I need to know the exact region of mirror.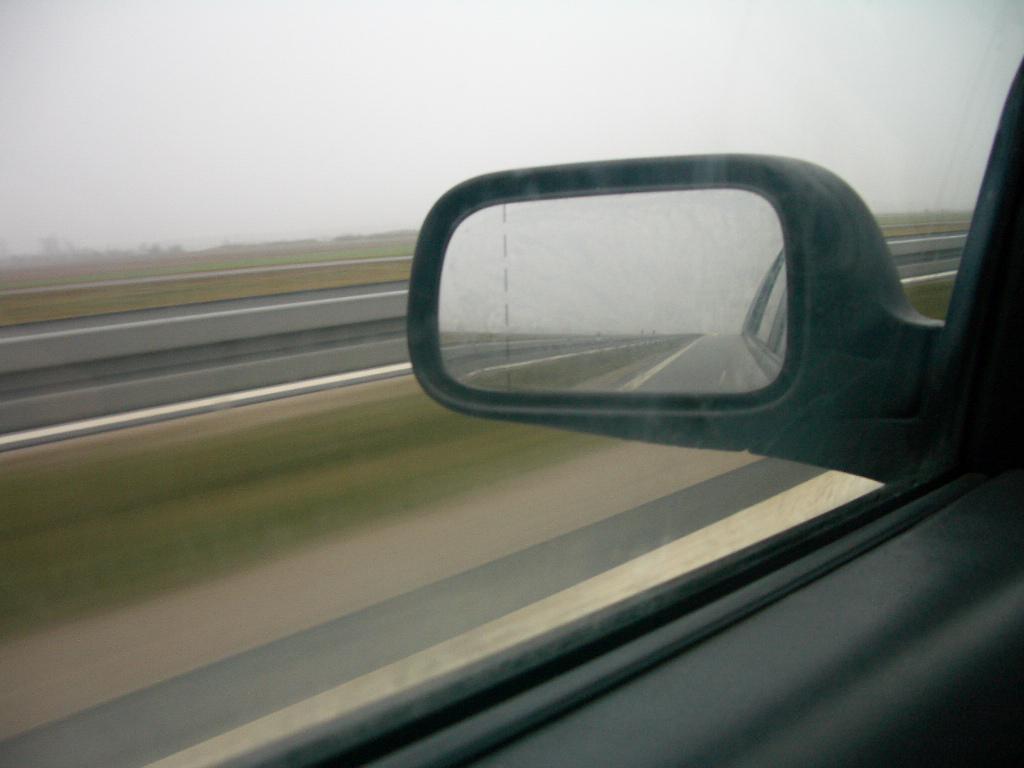
Region: (x1=441, y1=186, x2=788, y2=396).
